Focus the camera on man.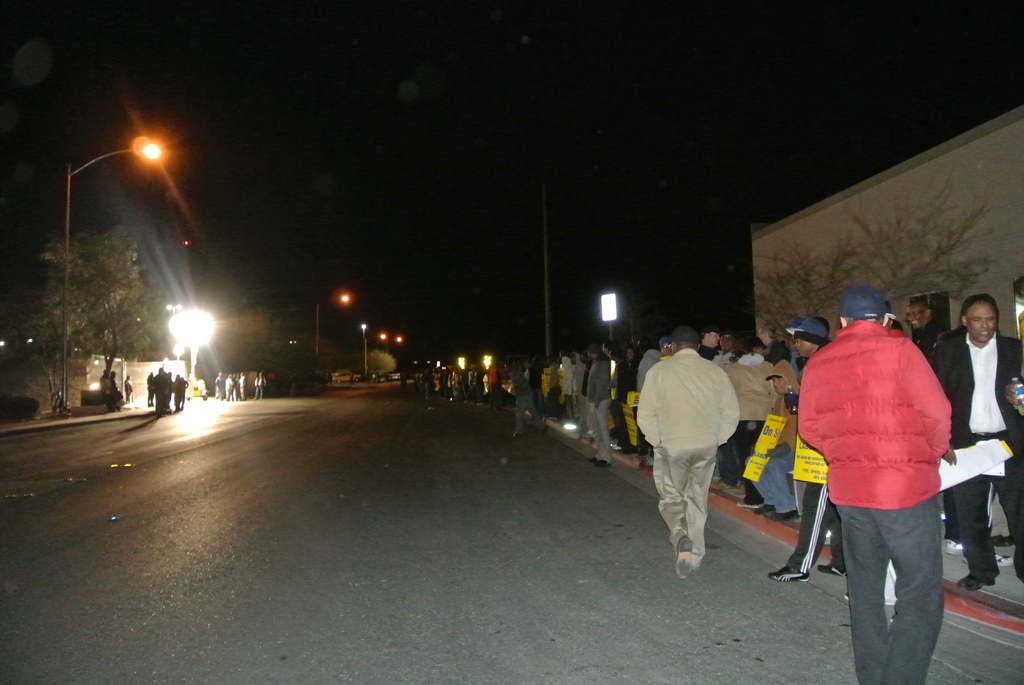
Focus region: (610, 345, 647, 455).
